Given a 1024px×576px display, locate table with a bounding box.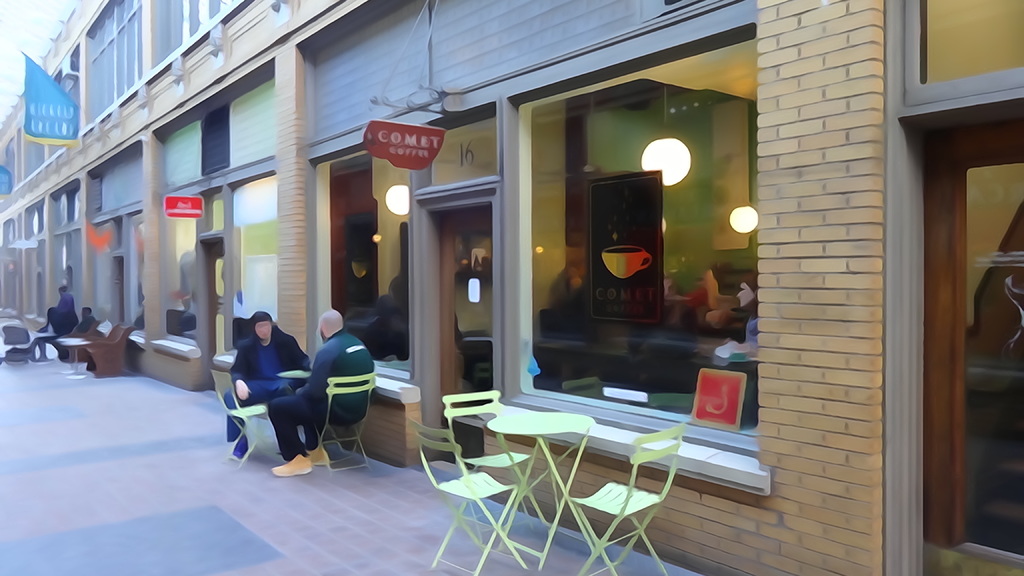
Located: rect(275, 365, 312, 454).
